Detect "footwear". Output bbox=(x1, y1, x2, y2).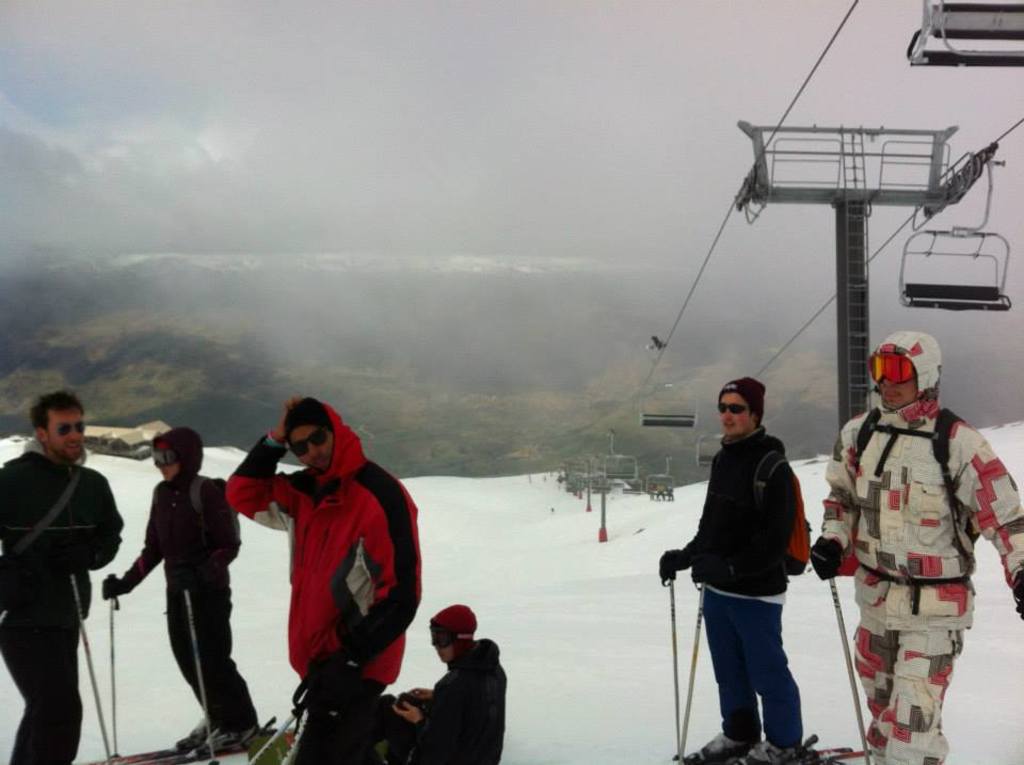
bbox=(192, 720, 255, 750).
